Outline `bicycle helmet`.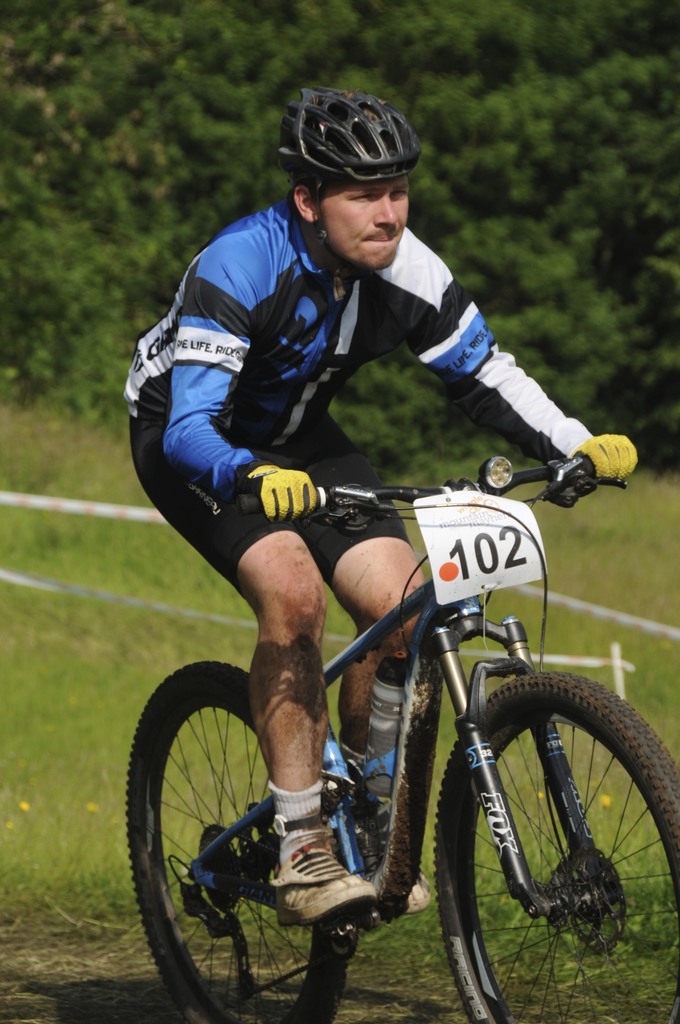
Outline: 280:75:421:280.
